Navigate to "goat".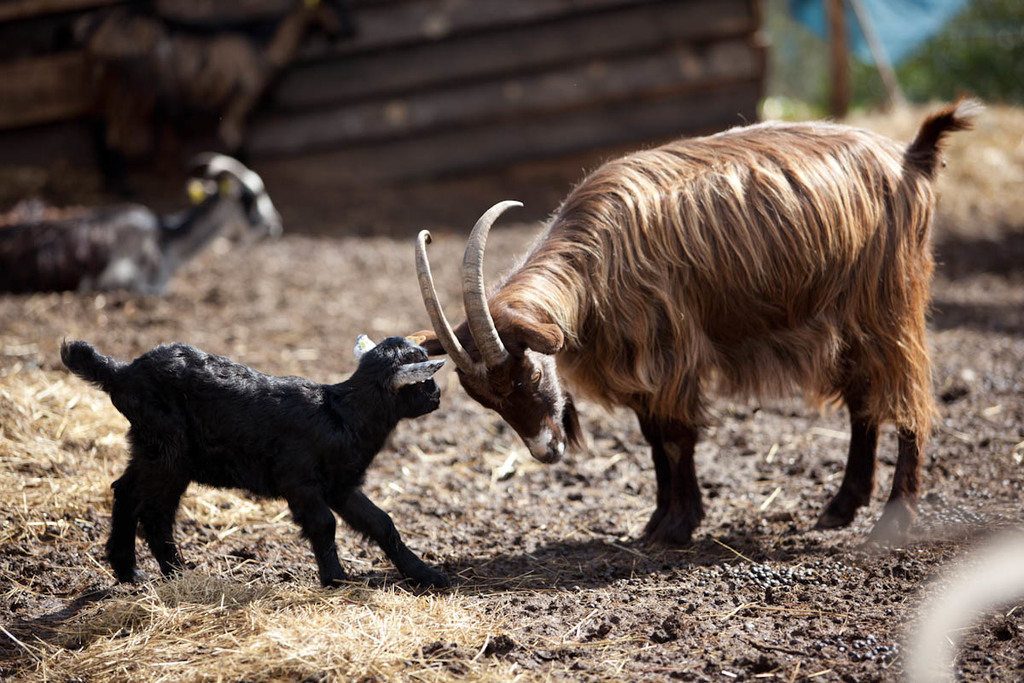
Navigation target: [397,104,997,583].
